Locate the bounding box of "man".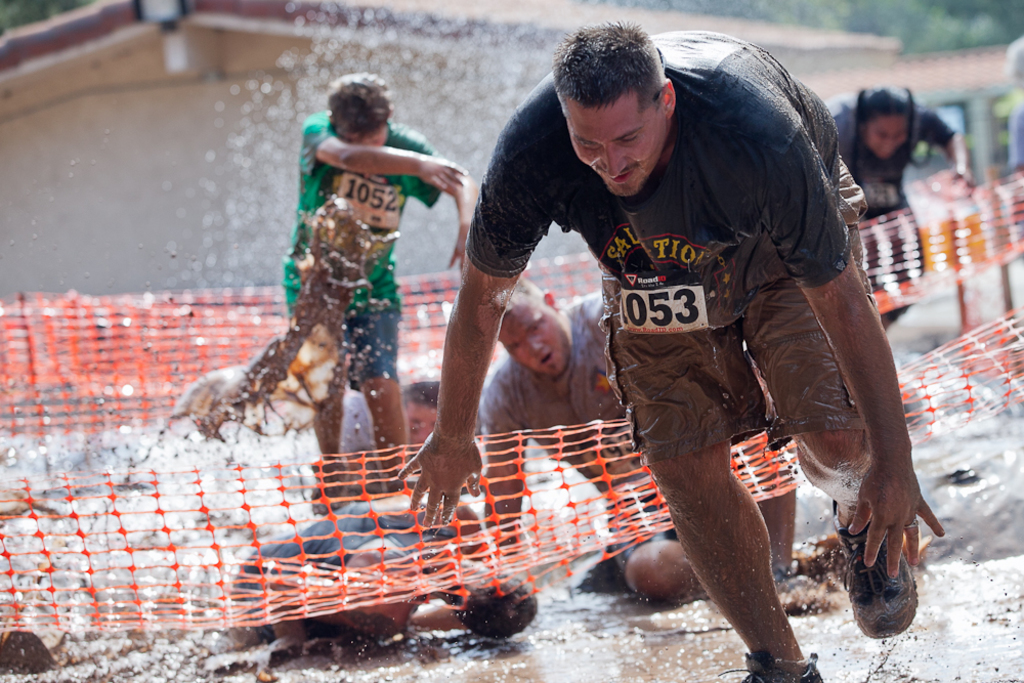
Bounding box: 231 490 537 646.
